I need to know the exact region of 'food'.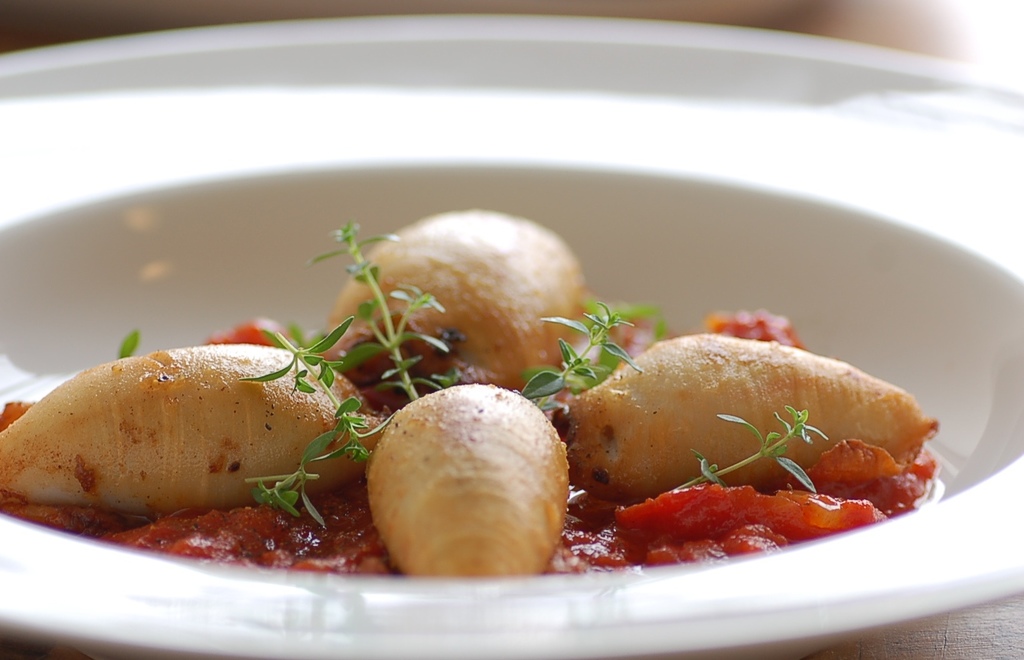
Region: [x1=324, y1=206, x2=589, y2=415].
